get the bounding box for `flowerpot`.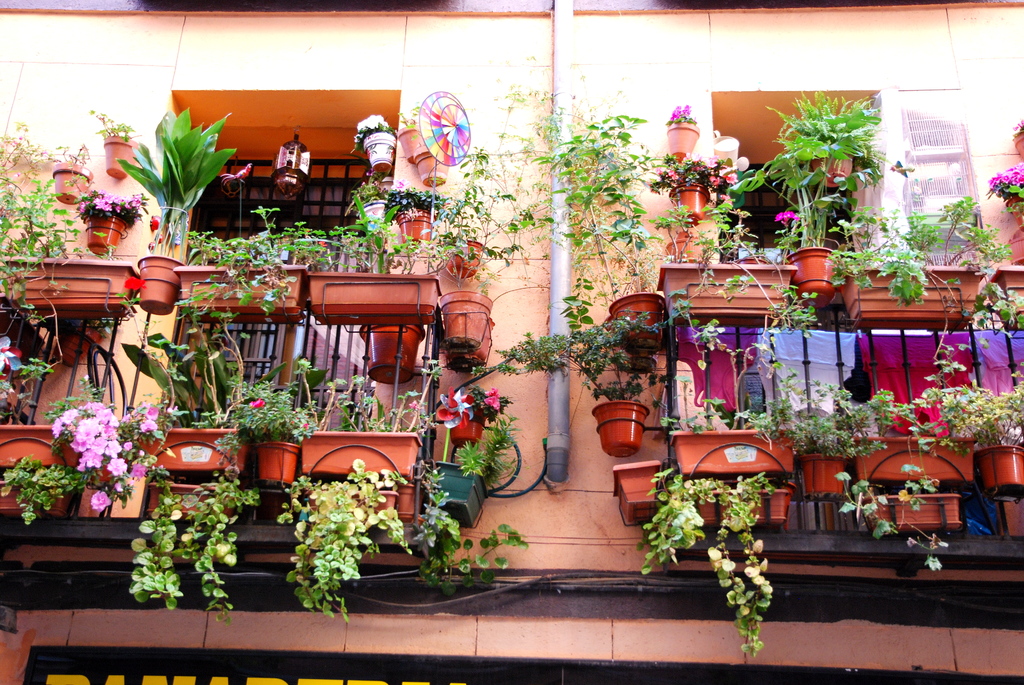
[356, 130, 395, 179].
